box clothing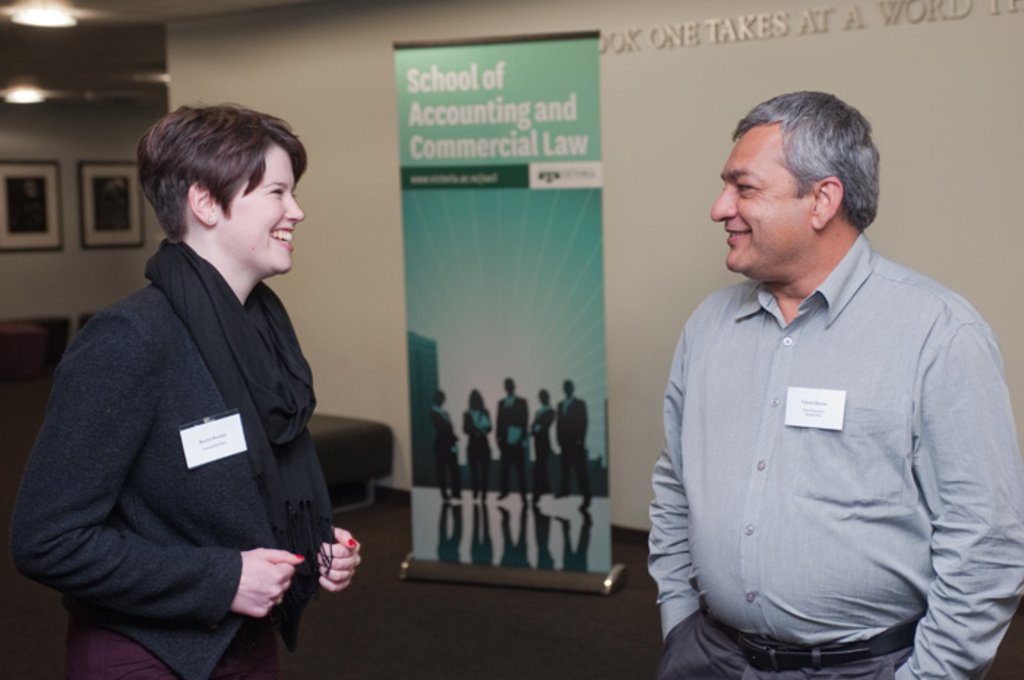
detection(492, 396, 527, 491)
